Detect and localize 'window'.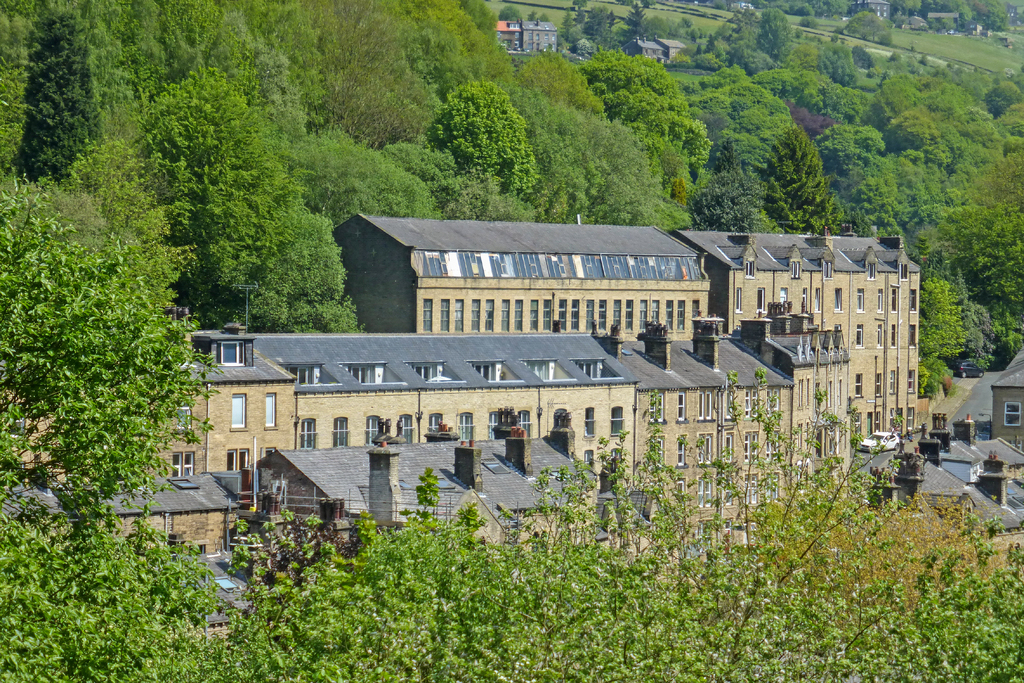
Localized at left=876, top=293, right=884, bottom=312.
